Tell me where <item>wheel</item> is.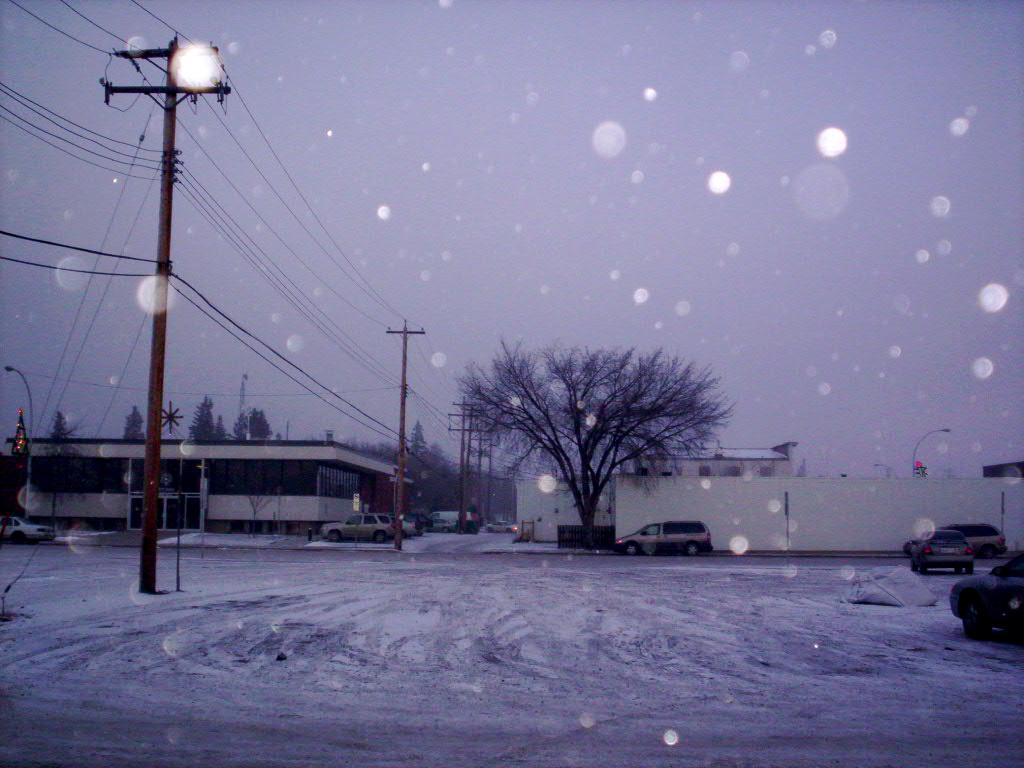
<item>wheel</item> is at {"left": 329, "top": 531, "right": 341, "bottom": 543}.
